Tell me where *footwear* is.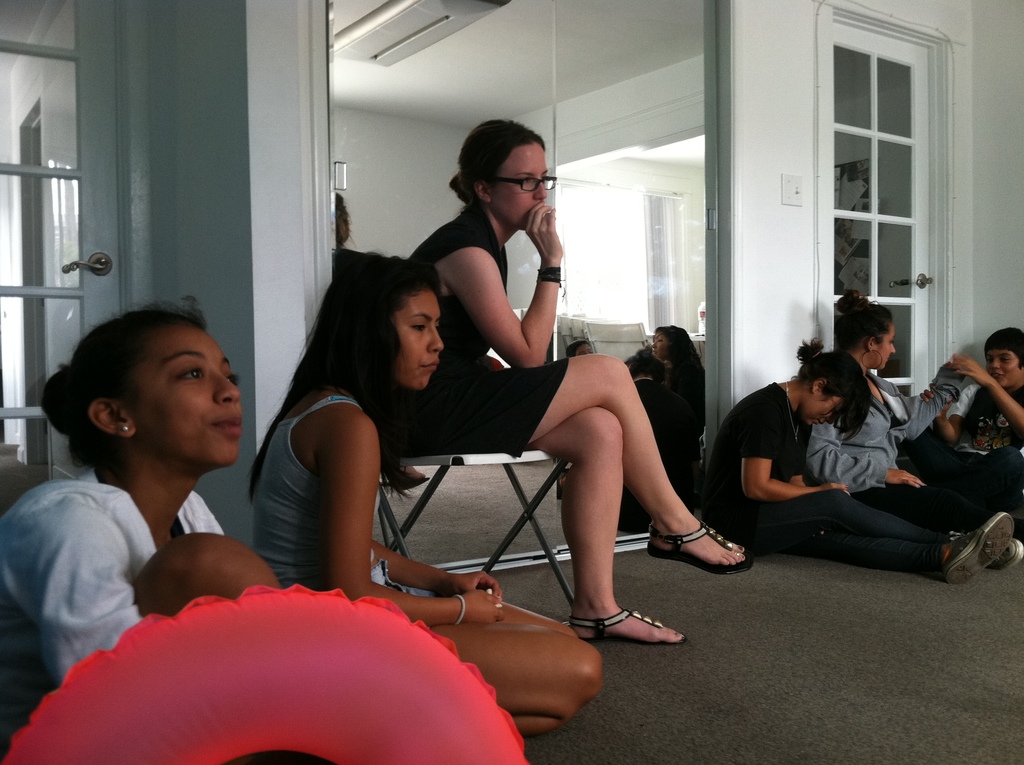
*footwear* is at bbox(563, 590, 671, 664).
